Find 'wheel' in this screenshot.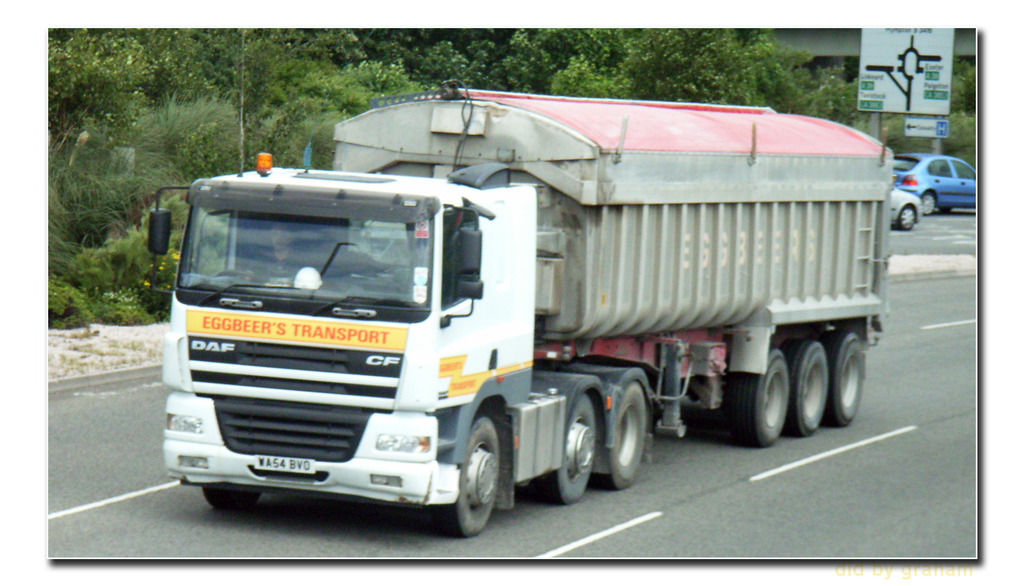
The bounding box for 'wheel' is crop(581, 383, 646, 488).
